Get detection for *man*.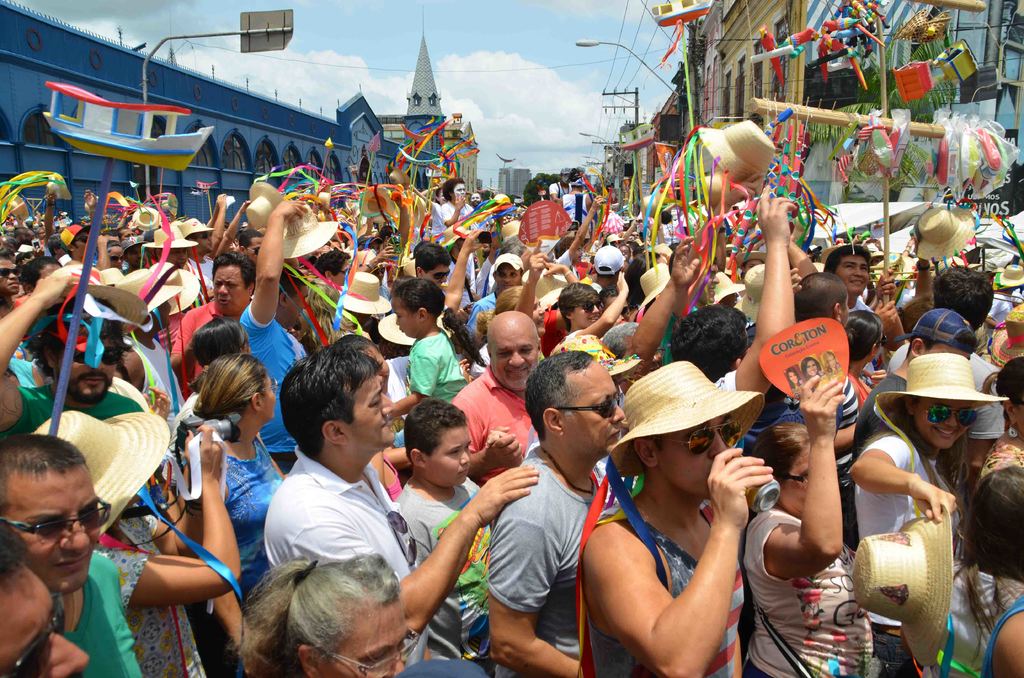
Detection: [x1=485, y1=344, x2=629, y2=677].
